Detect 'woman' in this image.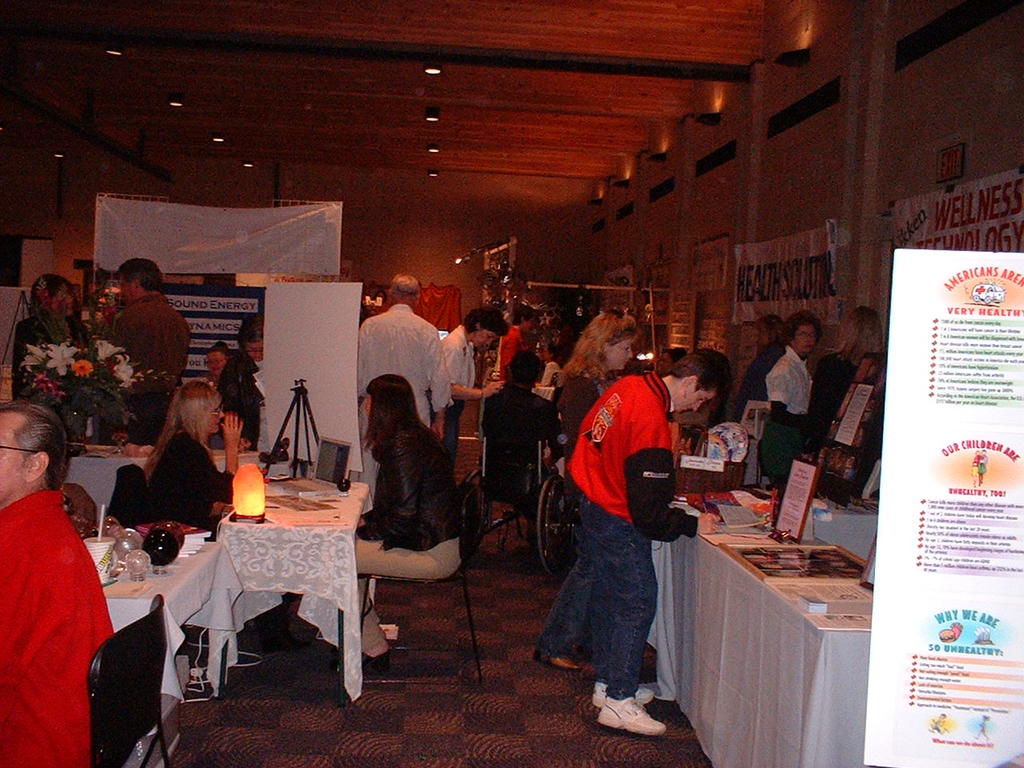
Detection: 433 306 513 483.
